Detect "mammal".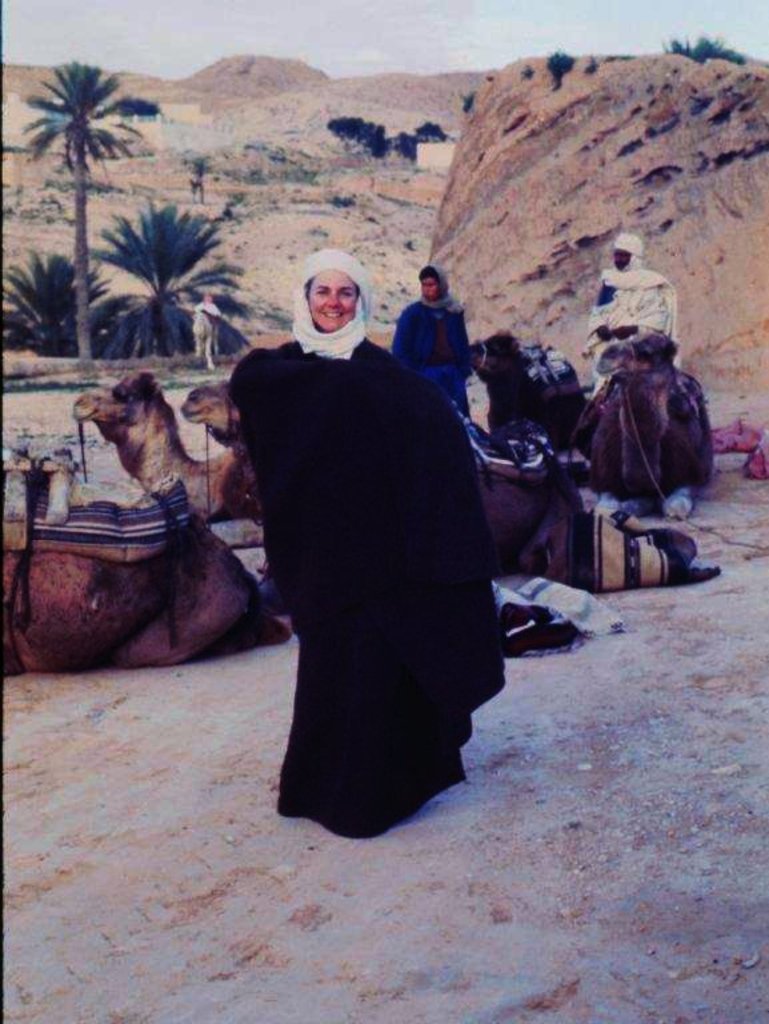
Detected at locate(72, 375, 237, 523).
